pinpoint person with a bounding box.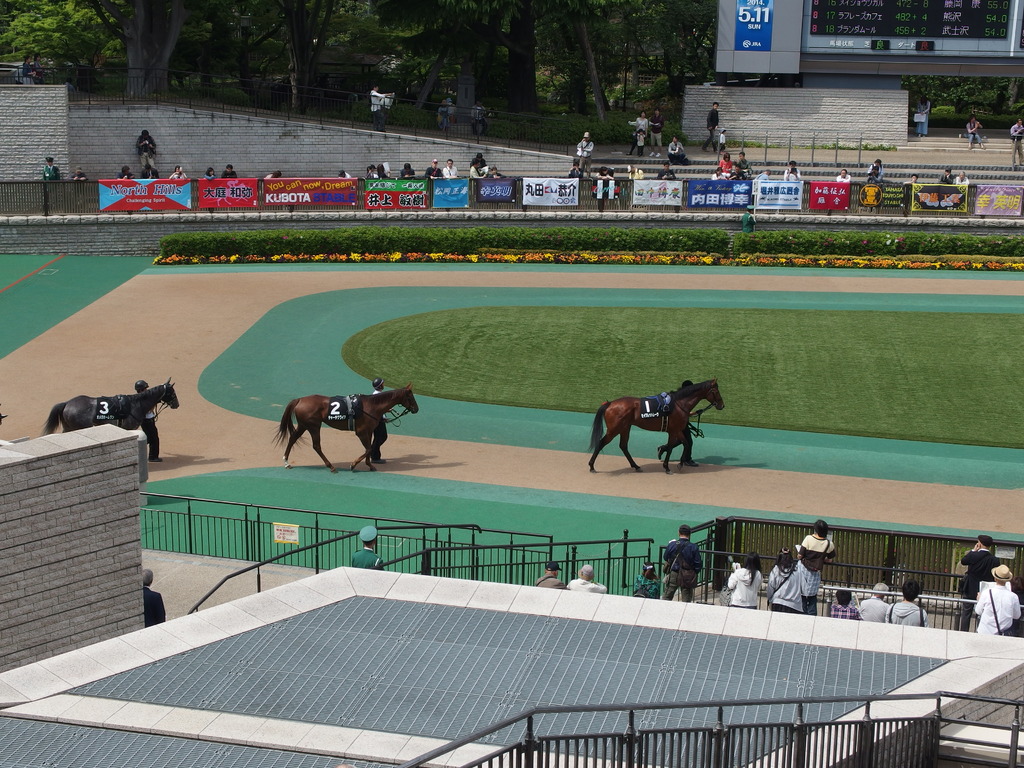
<bbox>573, 132, 595, 177</bbox>.
